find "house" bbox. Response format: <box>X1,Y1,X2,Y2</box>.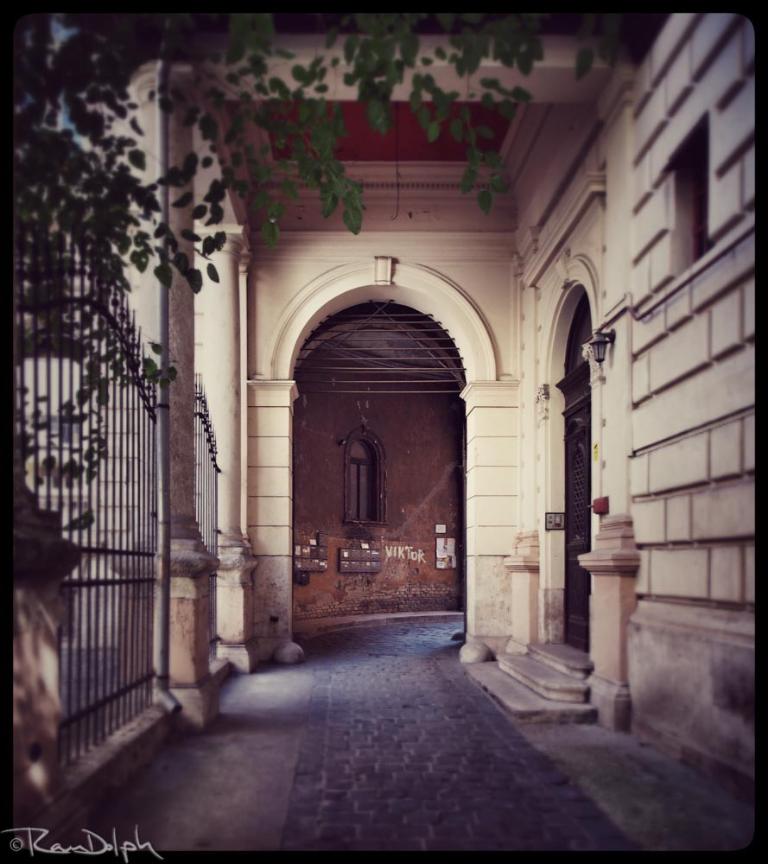
<box>0,0,715,721</box>.
